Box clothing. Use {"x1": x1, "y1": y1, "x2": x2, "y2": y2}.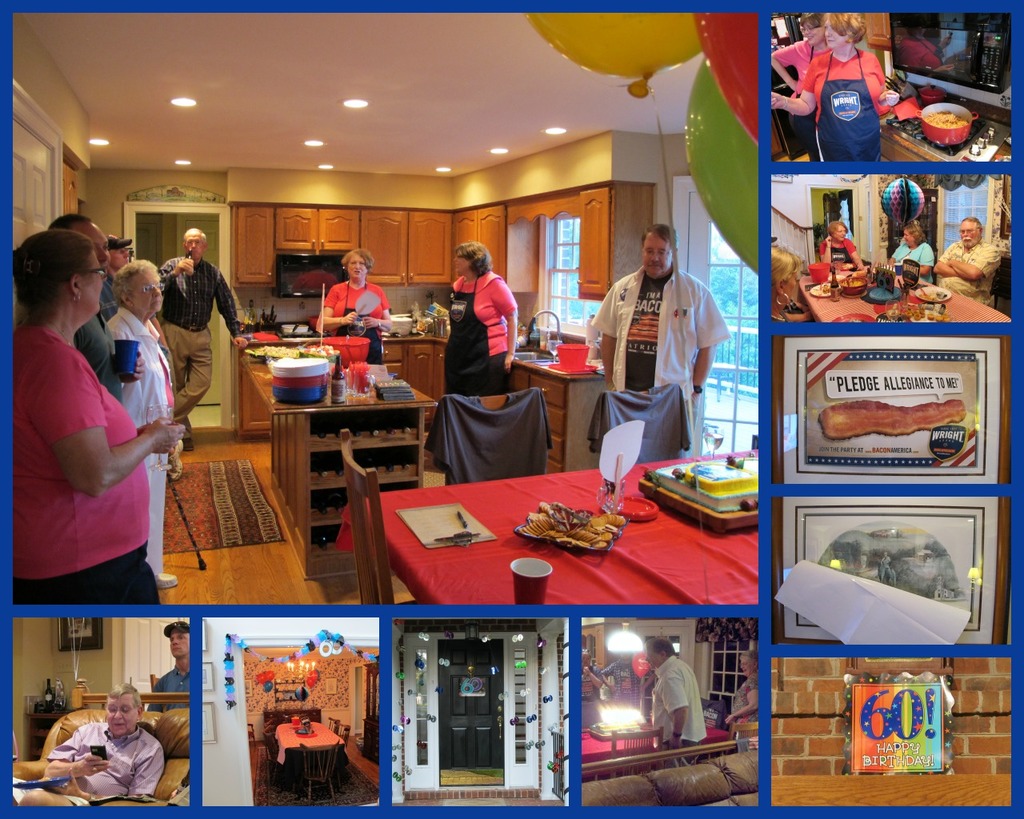
{"x1": 591, "y1": 272, "x2": 727, "y2": 461}.
